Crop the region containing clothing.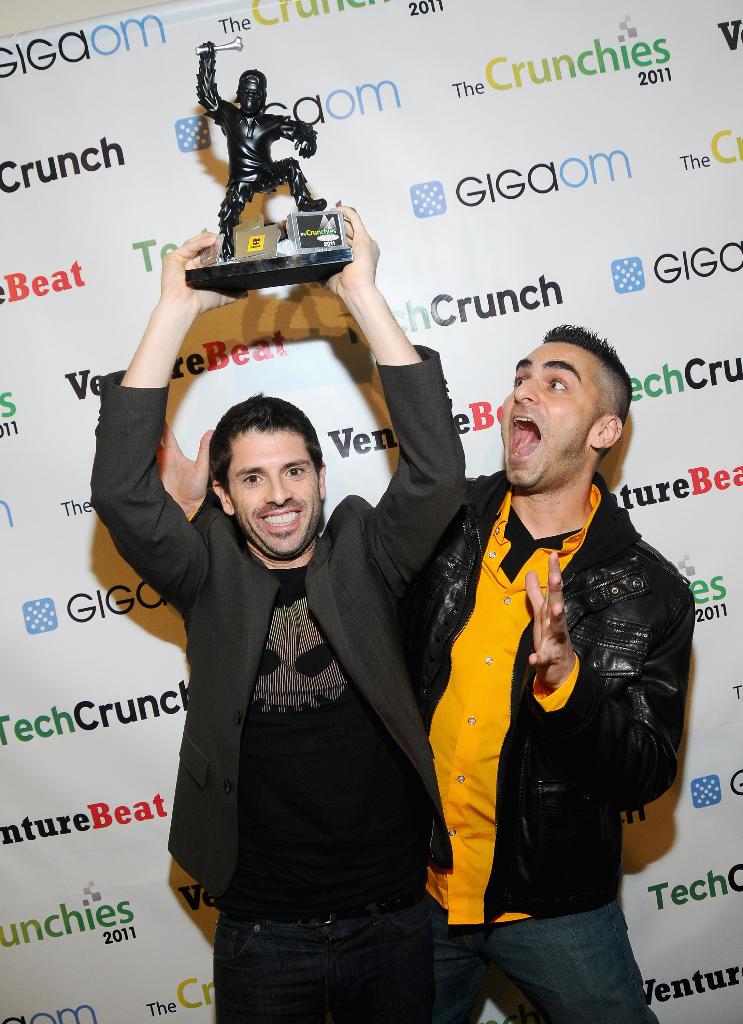
Crop region: {"x1": 438, "y1": 462, "x2": 683, "y2": 1023}.
